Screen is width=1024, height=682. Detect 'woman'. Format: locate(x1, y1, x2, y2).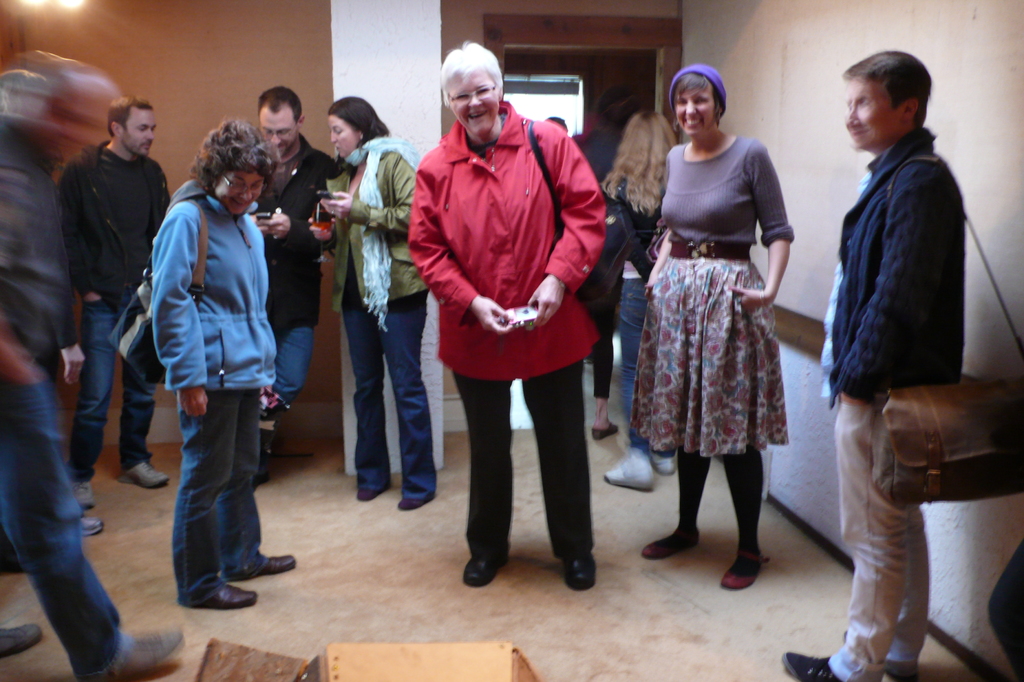
locate(601, 106, 678, 493).
